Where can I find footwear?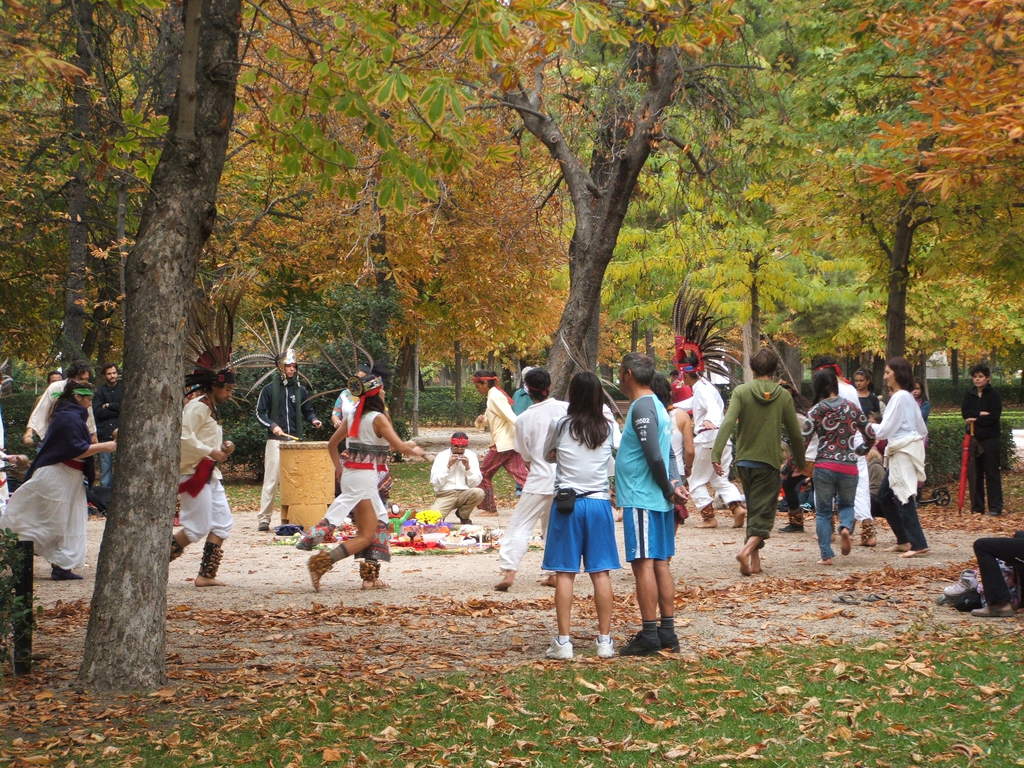
You can find it at [left=618, top=624, right=666, bottom=652].
